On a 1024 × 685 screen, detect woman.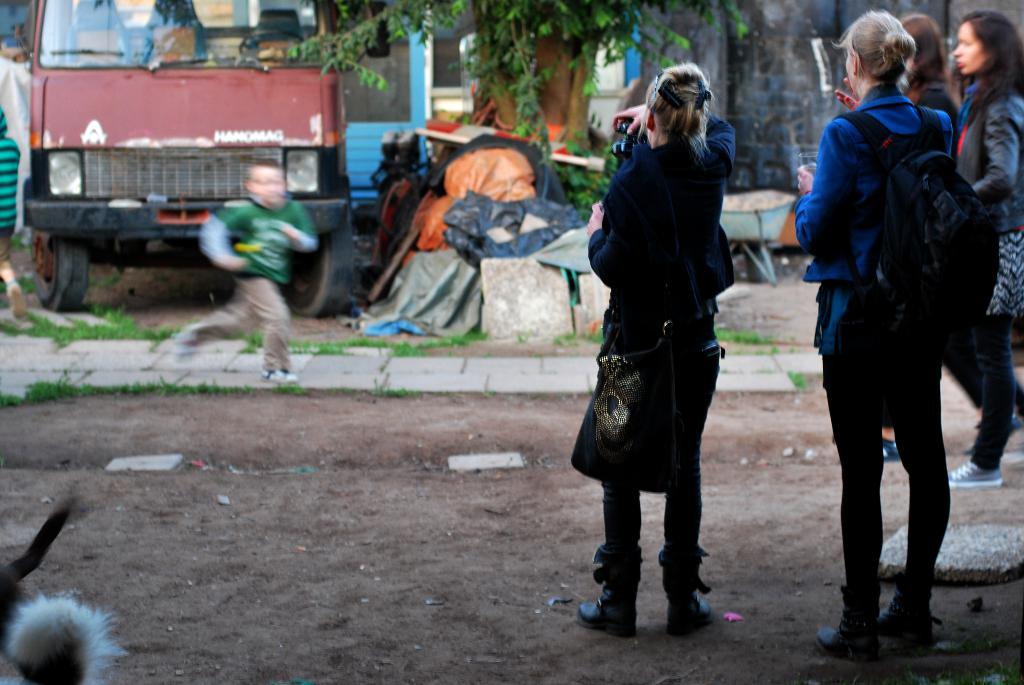
<box>797,6,955,648</box>.
